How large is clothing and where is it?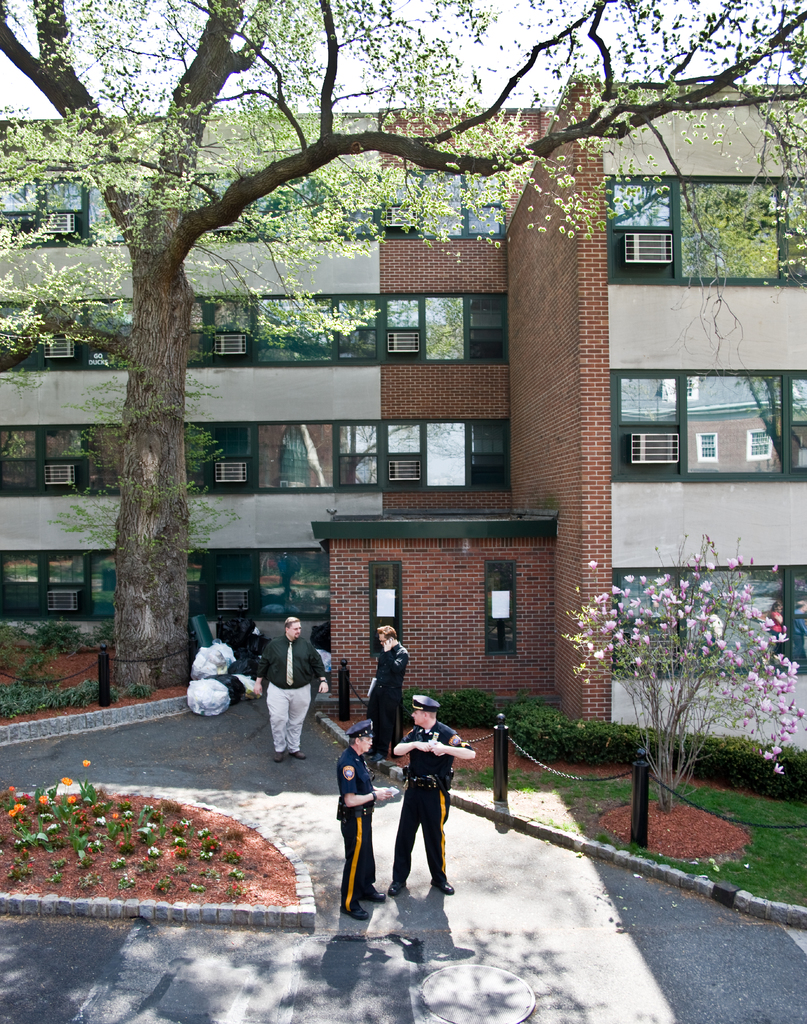
Bounding box: locate(263, 628, 332, 769).
